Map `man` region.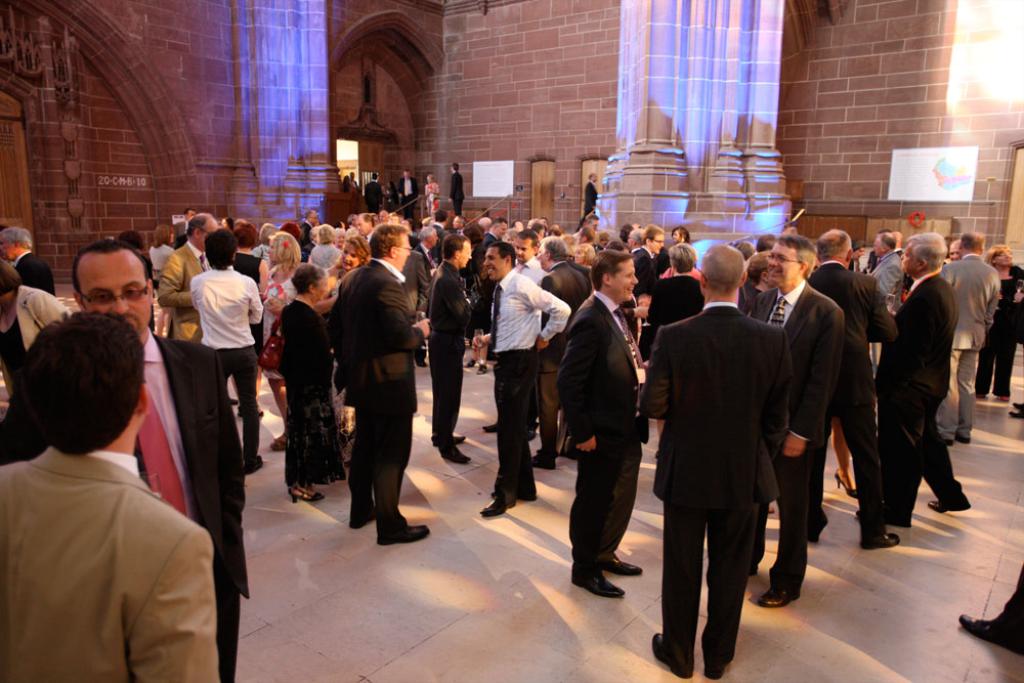
Mapped to [938,229,998,446].
